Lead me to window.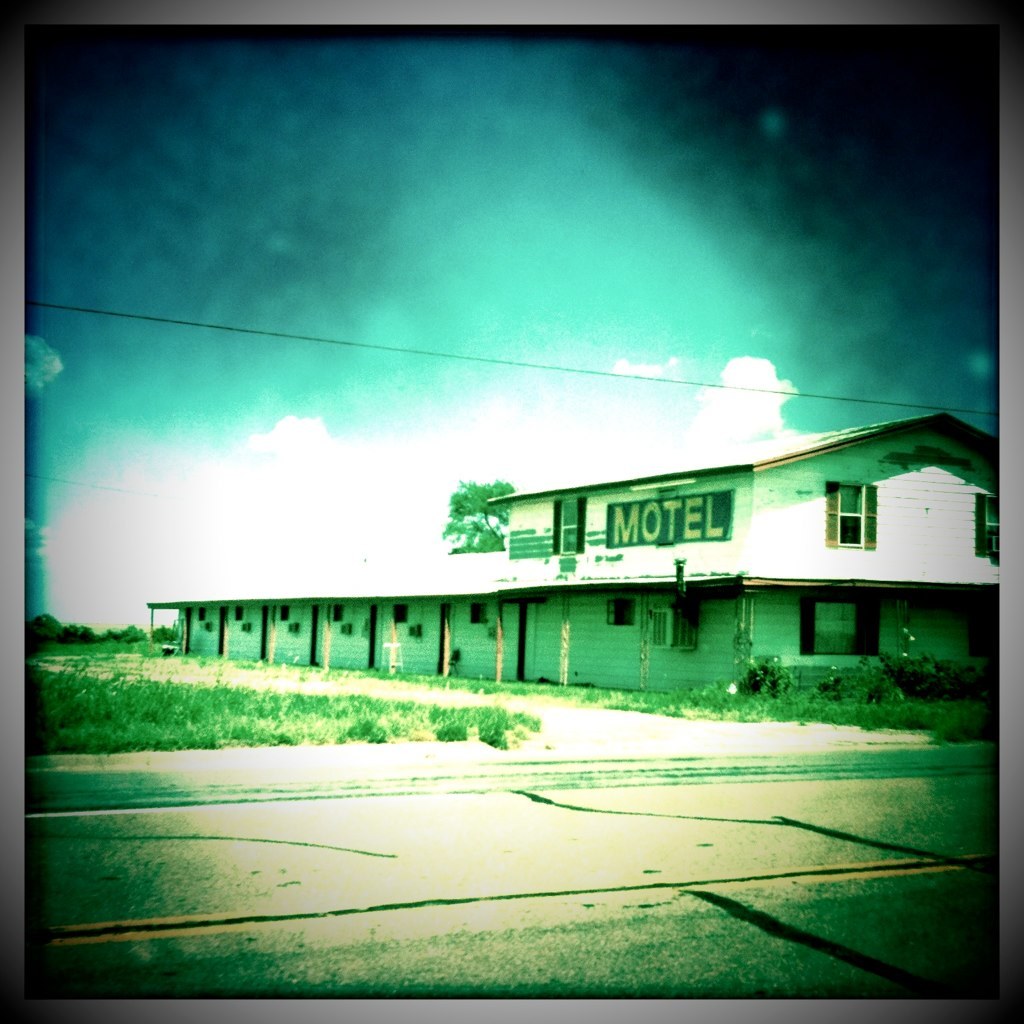
Lead to detection(609, 602, 633, 627).
